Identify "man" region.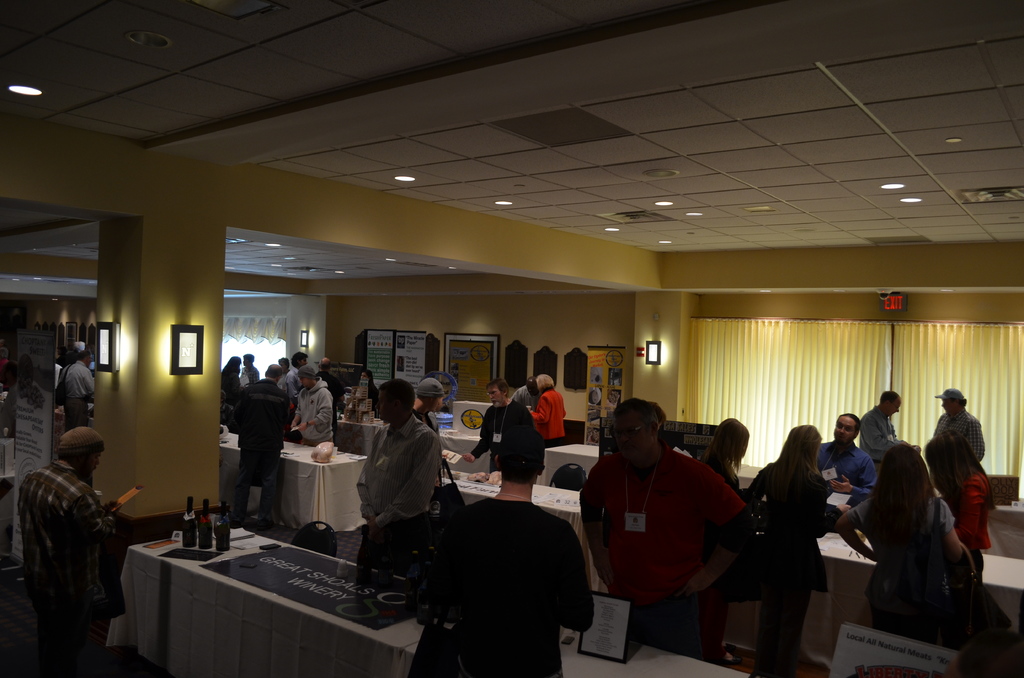
Region: (456,375,534,469).
